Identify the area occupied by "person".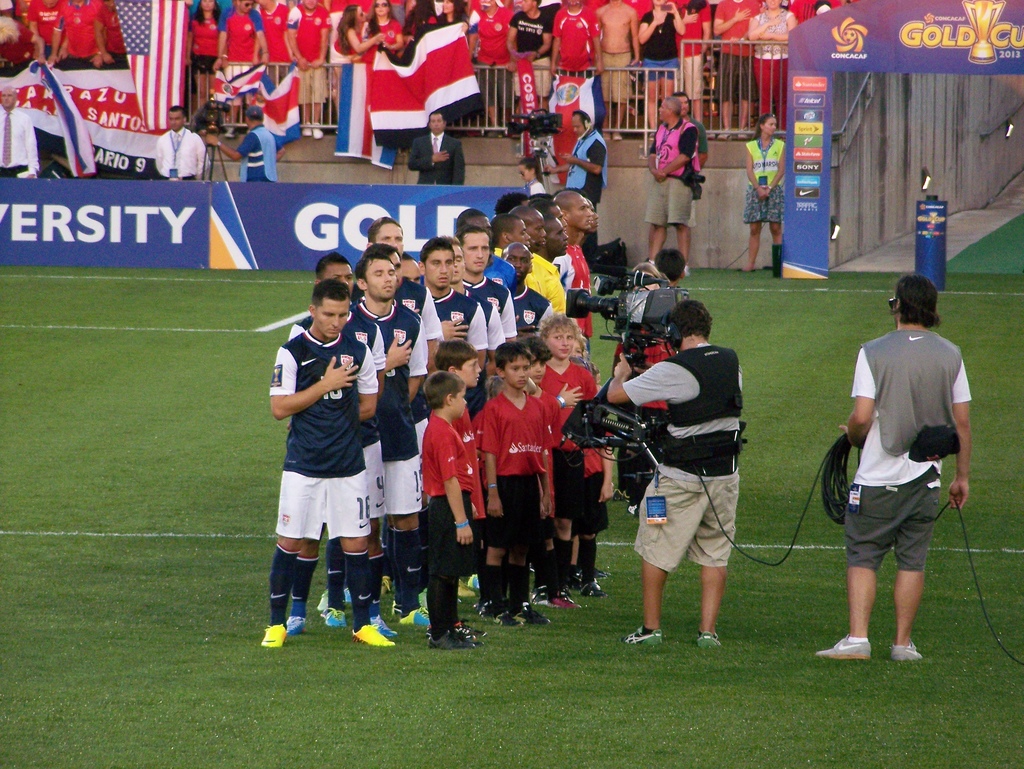
Area: (151, 106, 205, 178).
